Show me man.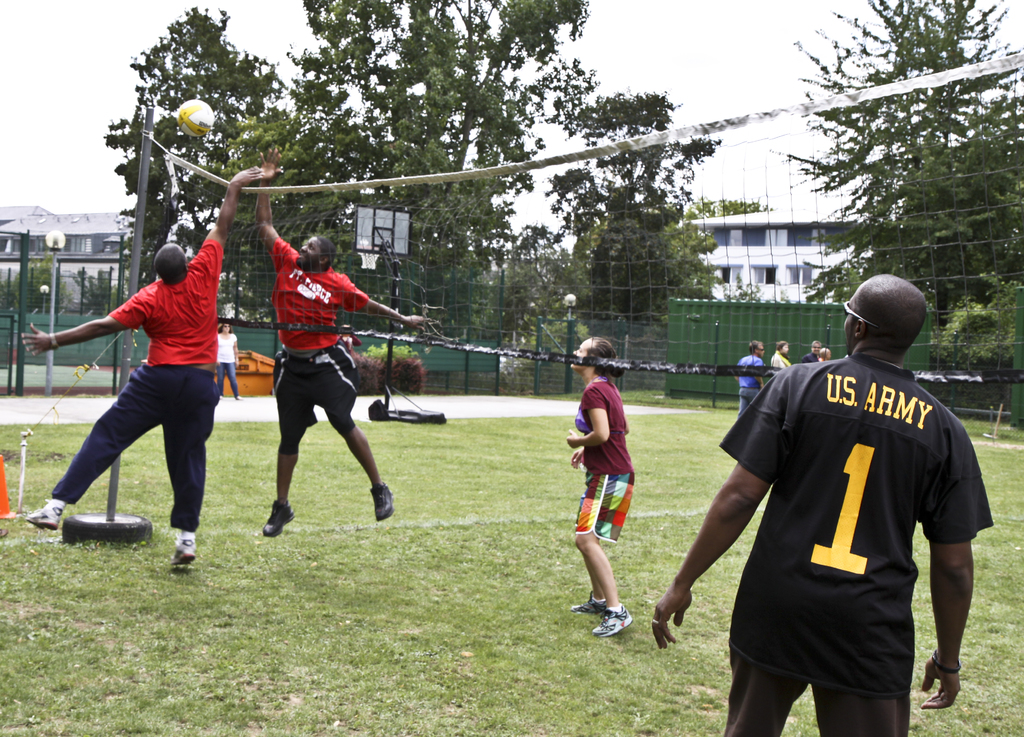
man is here: Rect(737, 340, 769, 420).
